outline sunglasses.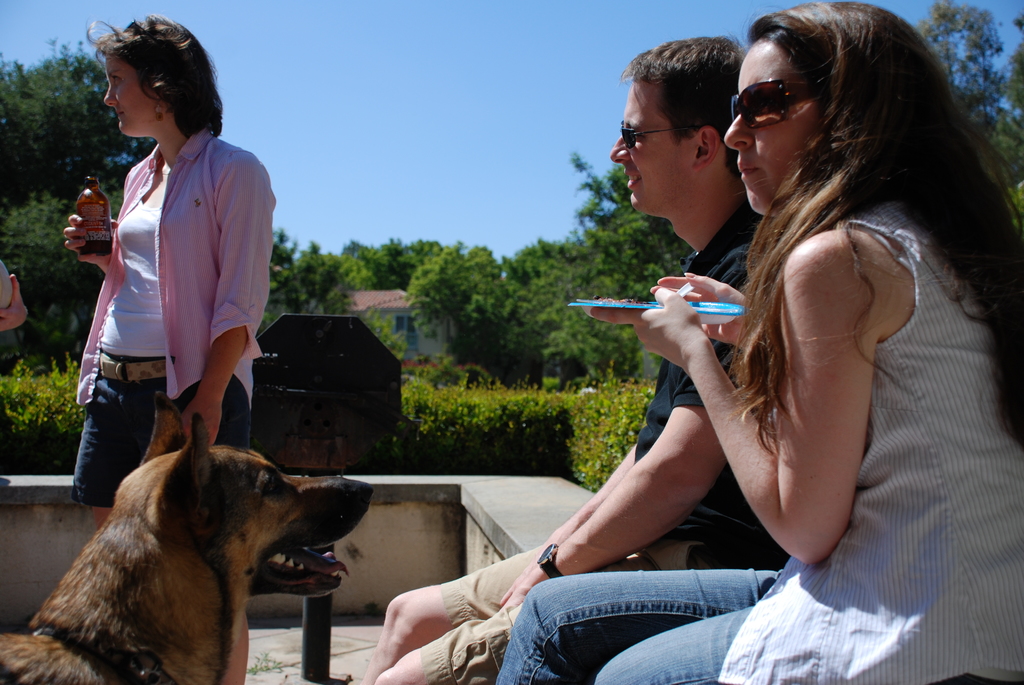
Outline: 620,122,692,148.
